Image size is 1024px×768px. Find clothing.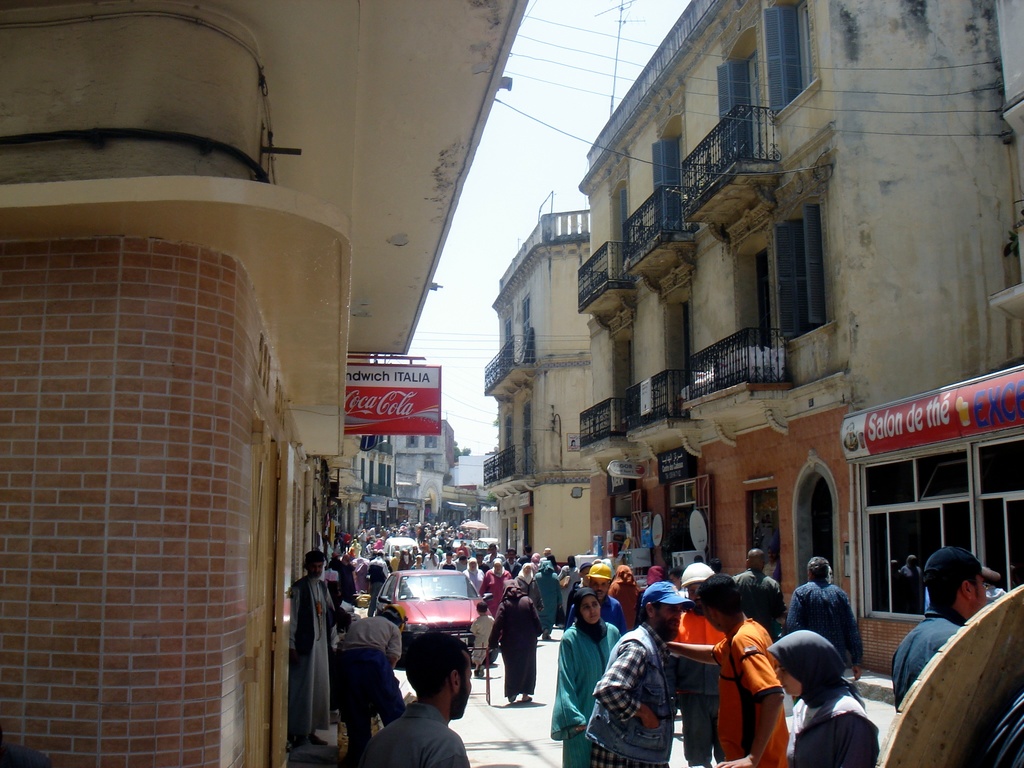
box(282, 561, 334, 648).
